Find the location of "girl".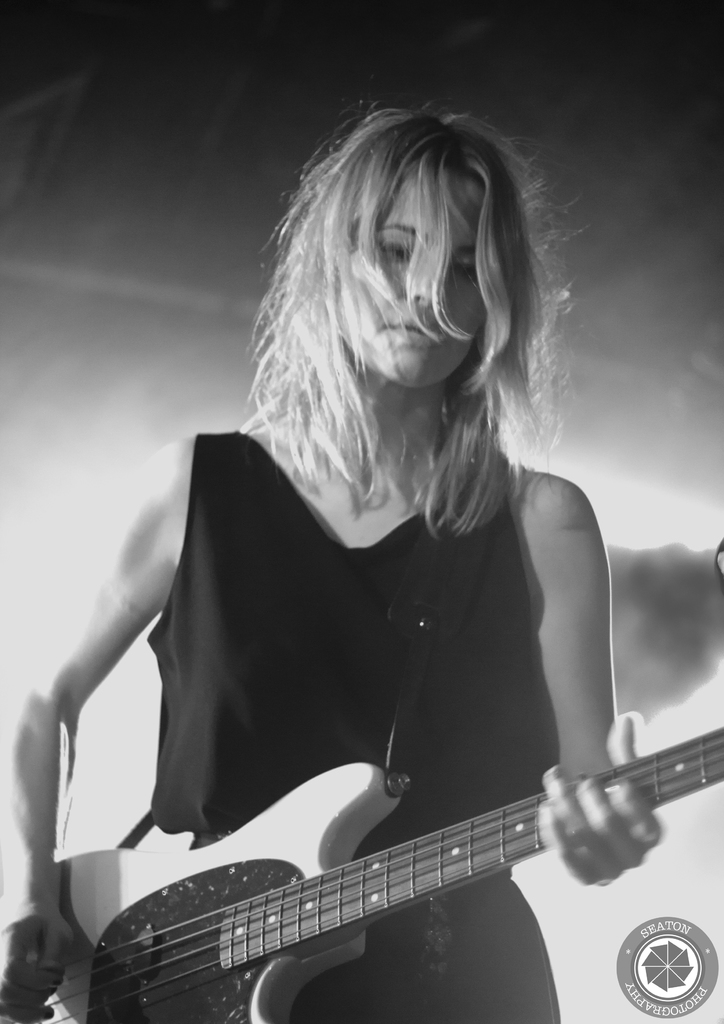
Location: BBox(0, 99, 660, 1023).
